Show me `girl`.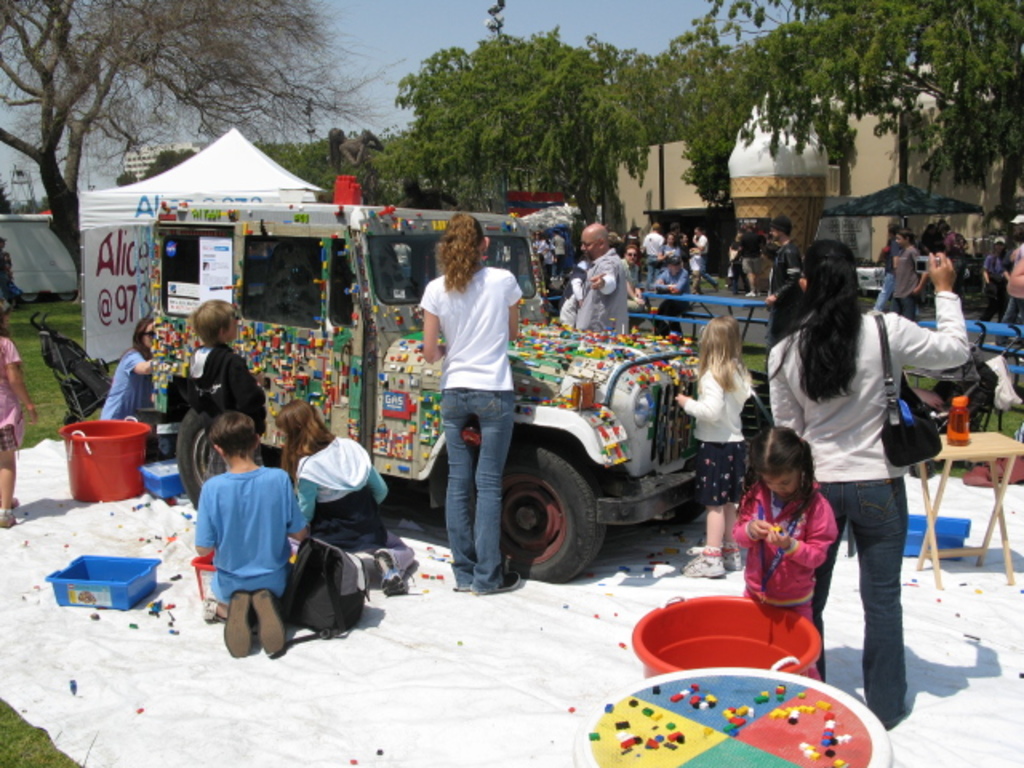
`girl` is here: <bbox>728, 422, 840, 682</bbox>.
